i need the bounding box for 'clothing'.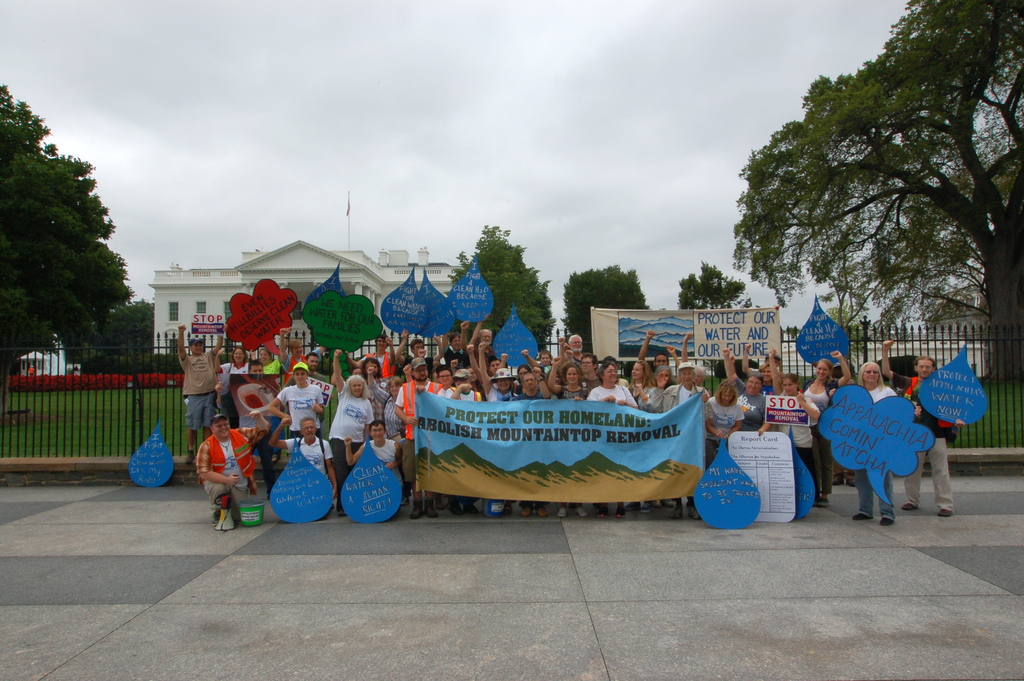
Here it is: bbox=(887, 369, 954, 514).
